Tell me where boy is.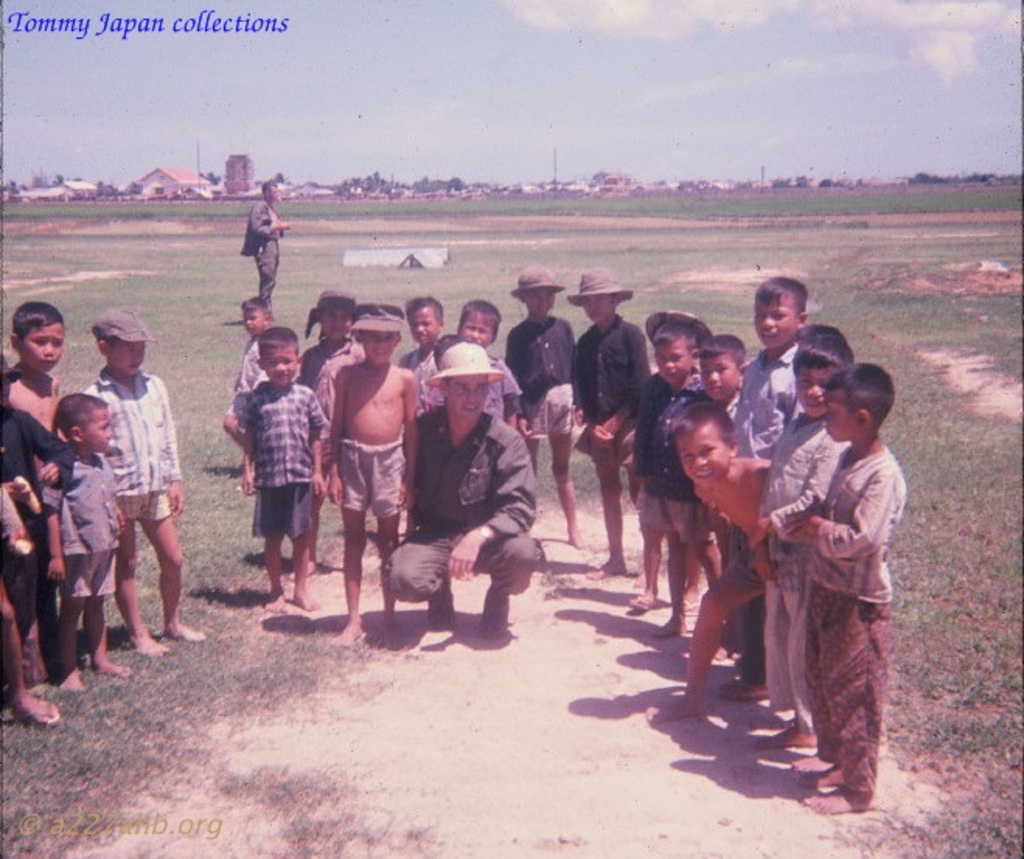
boy is at 0 356 78 624.
